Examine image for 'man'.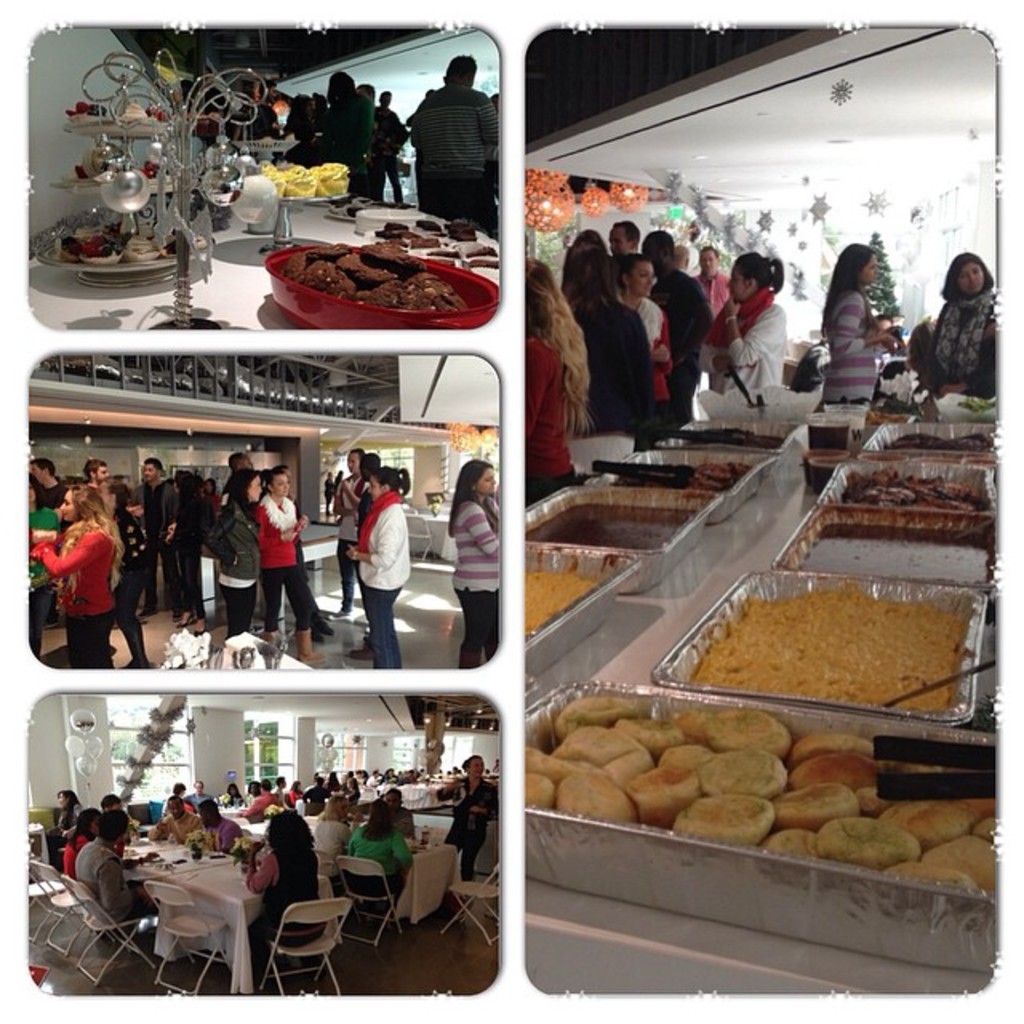
Examination result: 80,810,166,946.
